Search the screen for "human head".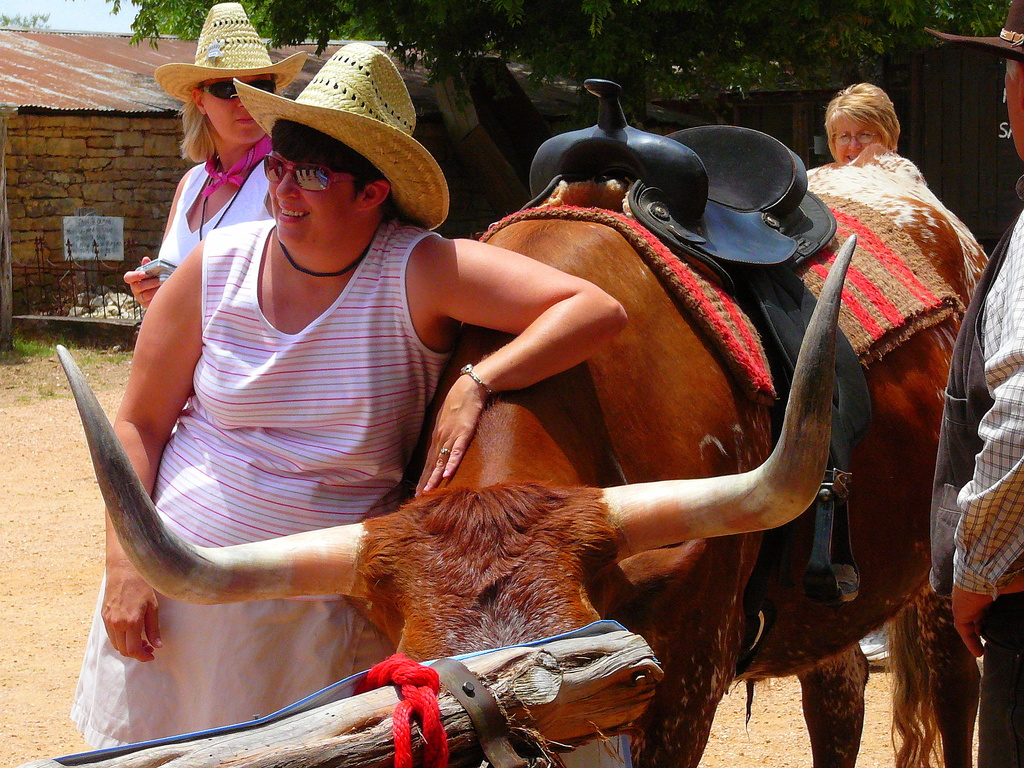
Found at 832:77:920:160.
